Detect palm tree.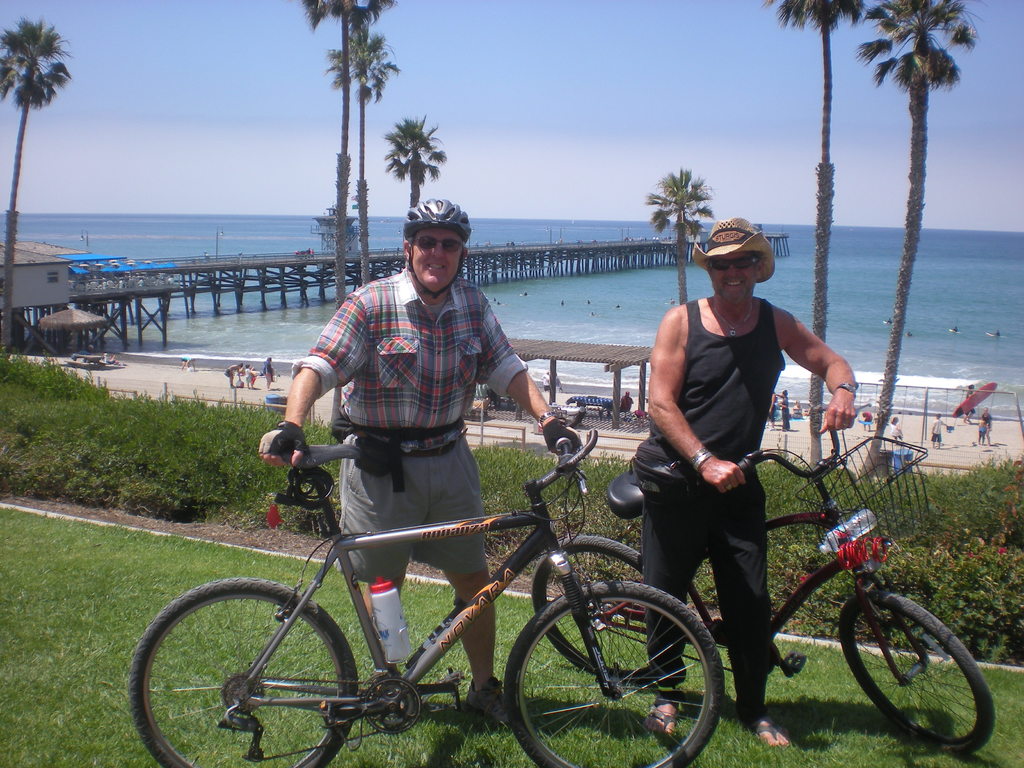
Detected at 0 5 87 230.
